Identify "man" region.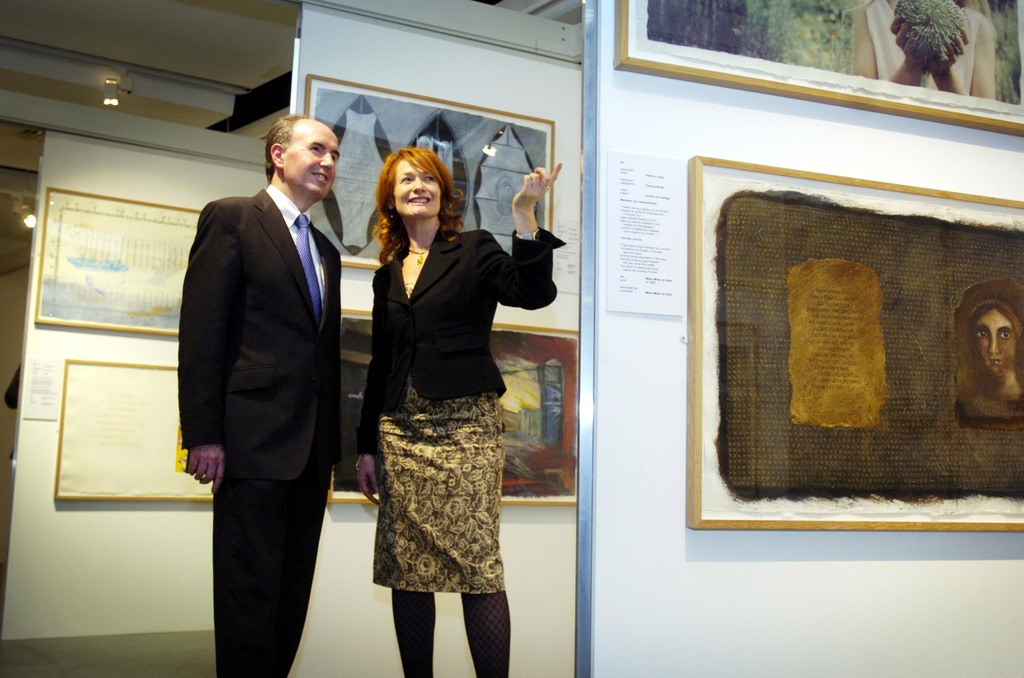
Region: [x1=166, y1=77, x2=360, y2=668].
